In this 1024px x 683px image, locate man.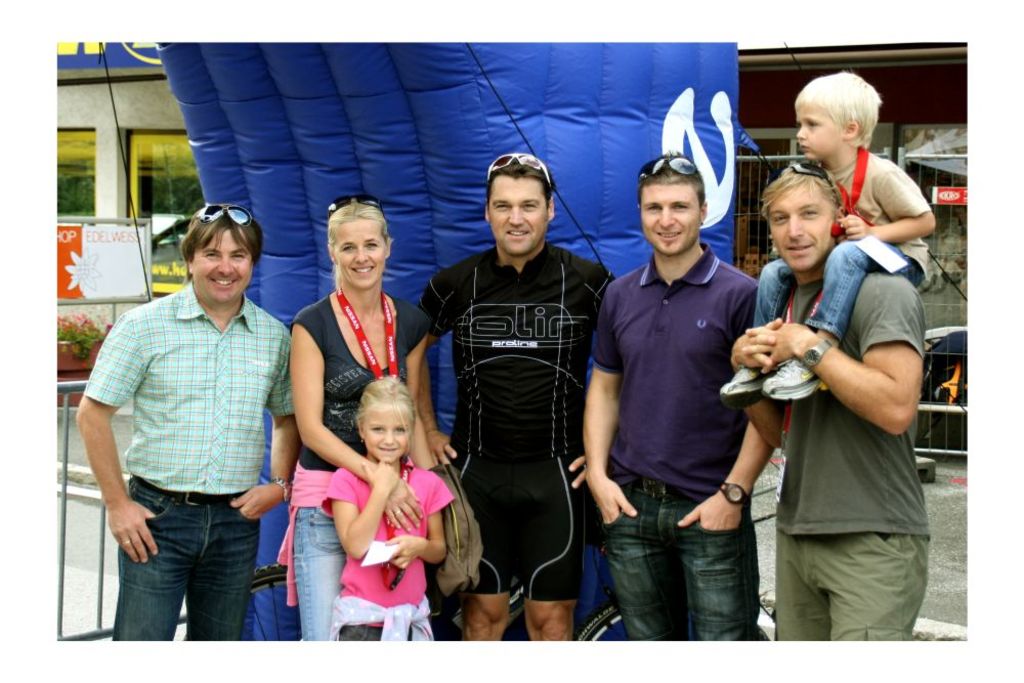
Bounding box: [x1=83, y1=191, x2=300, y2=640].
